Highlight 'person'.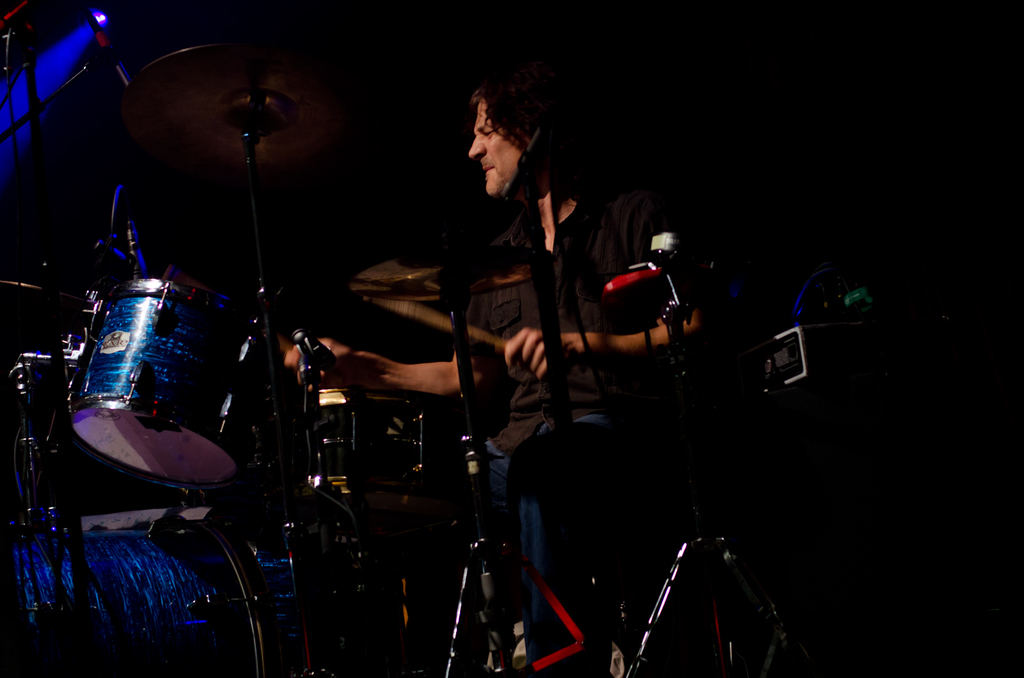
Highlighted region: <bbox>285, 84, 698, 677</bbox>.
